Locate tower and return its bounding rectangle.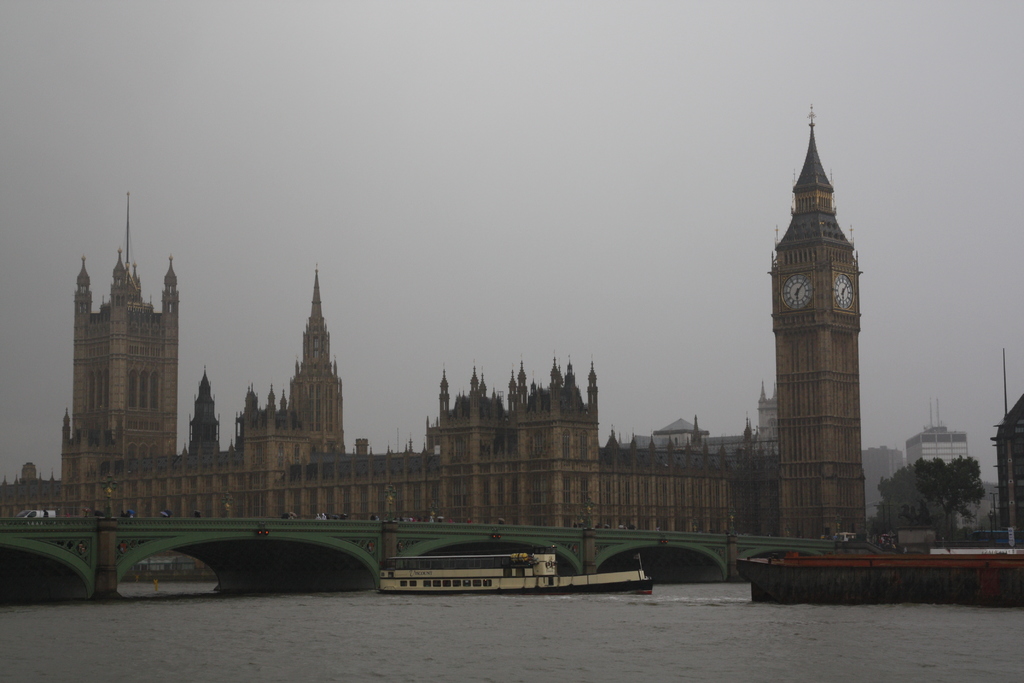
detection(566, 356, 577, 385).
